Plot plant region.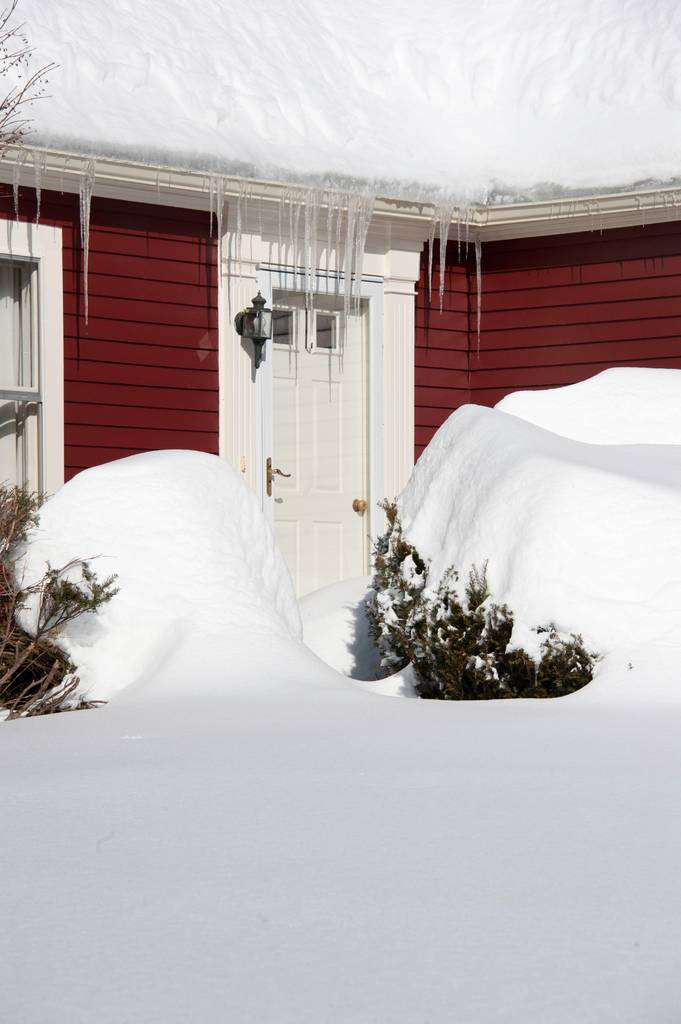
Plotted at [left=343, top=557, right=609, bottom=692].
